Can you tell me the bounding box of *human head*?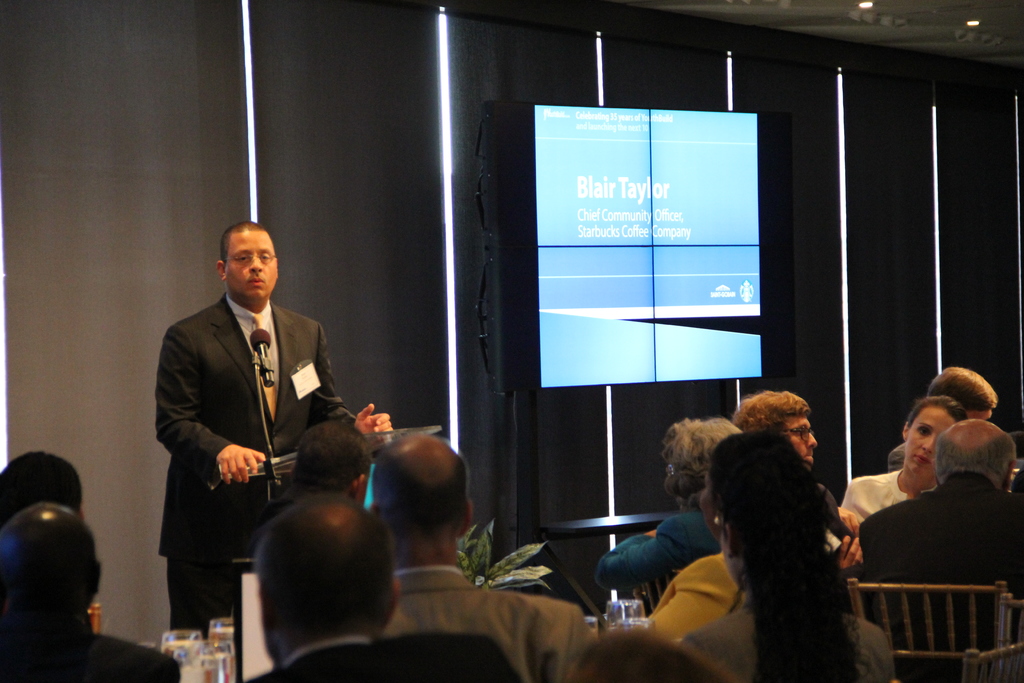
x1=233, y1=502, x2=403, y2=649.
